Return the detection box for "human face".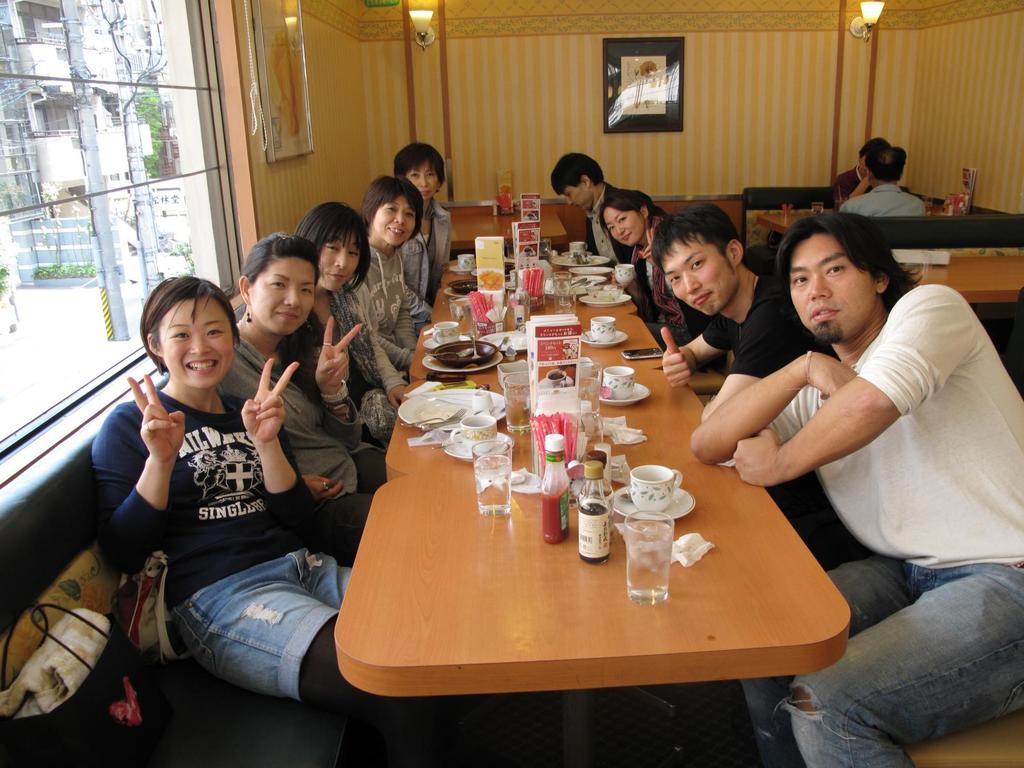
box(410, 162, 442, 198).
